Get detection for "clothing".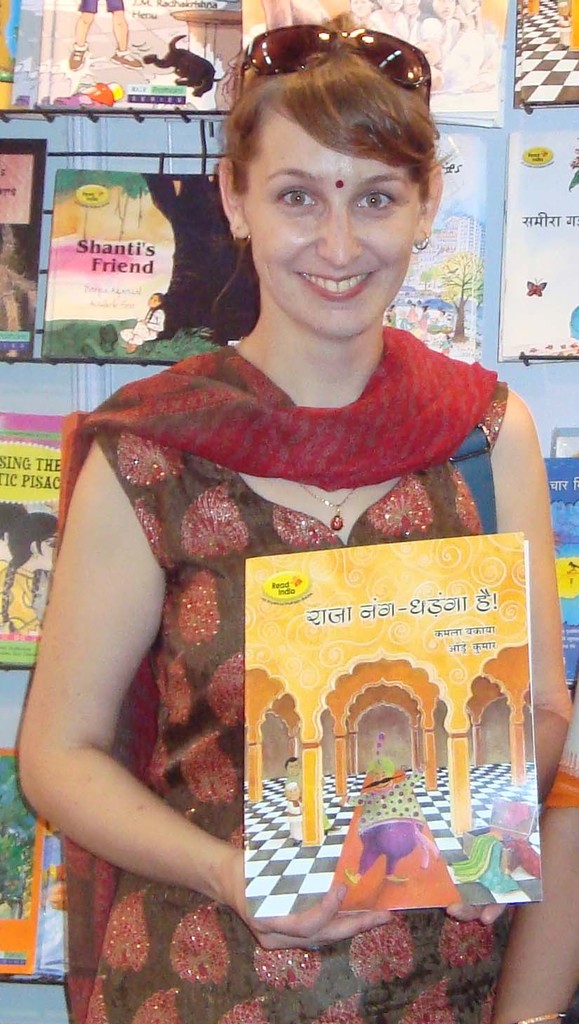
Detection: 0:565:41:635.
